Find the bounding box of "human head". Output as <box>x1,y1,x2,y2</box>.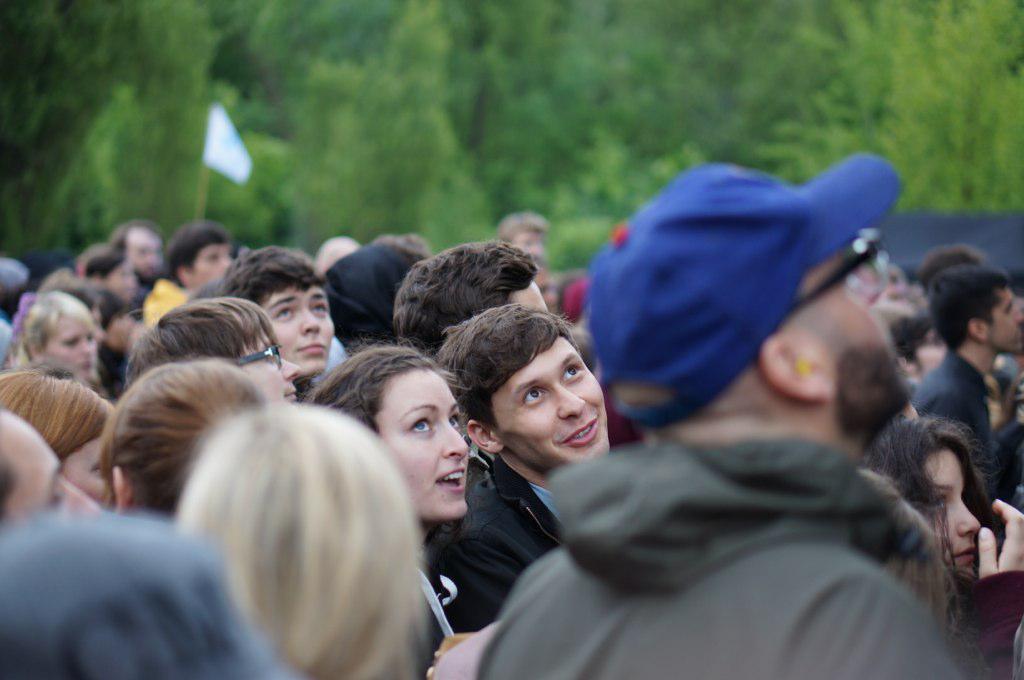
<box>175,402,419,679</box>.
